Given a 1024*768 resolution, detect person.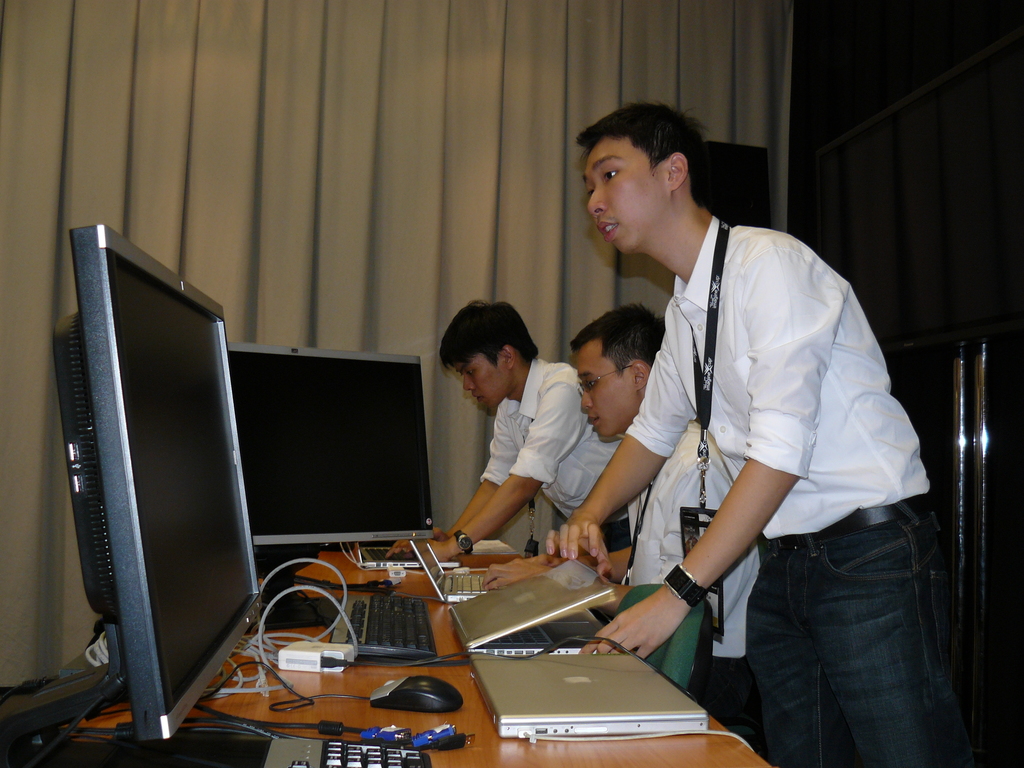
380:298:636:556.
